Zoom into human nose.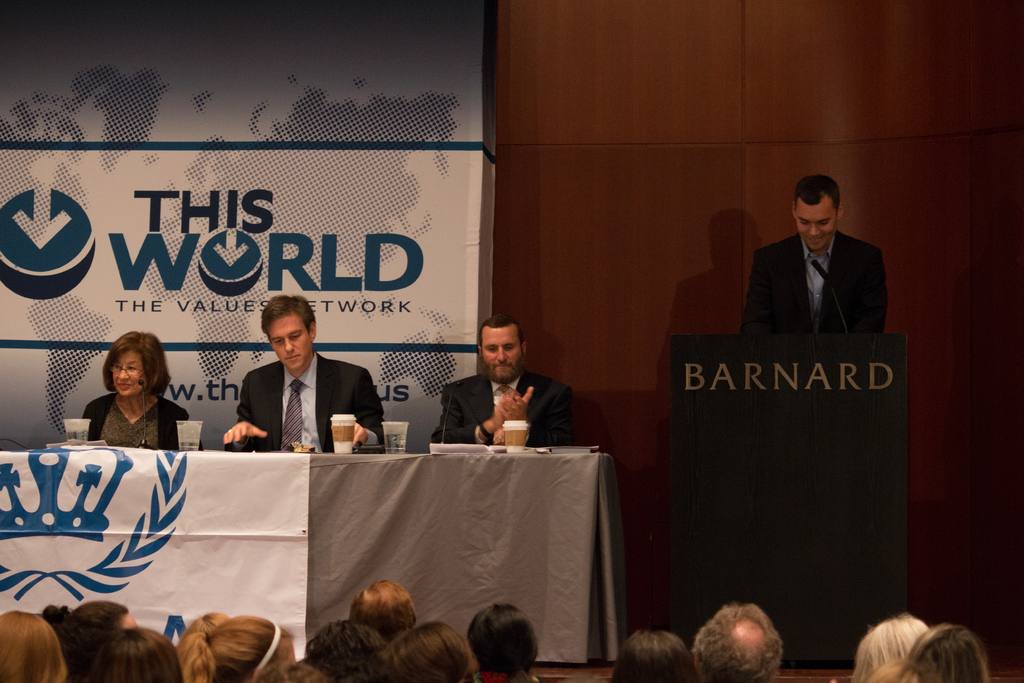
Zoom target: l=808, t=224, r=820, b=239.
